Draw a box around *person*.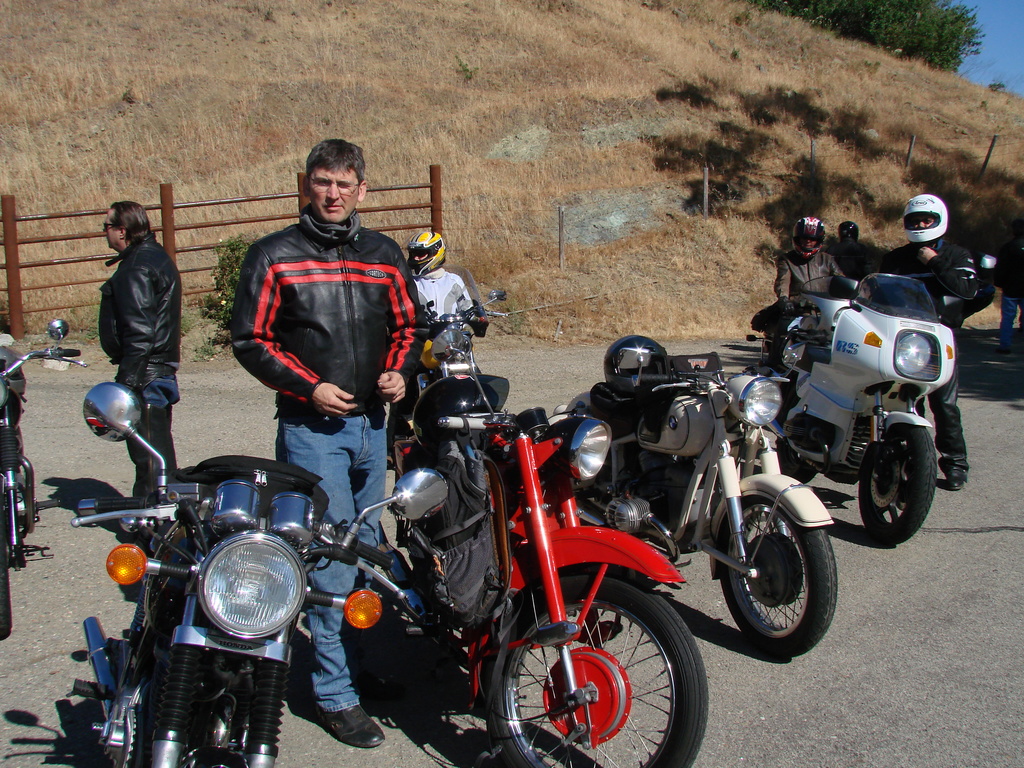
detection(386, 234, 478, 458).
